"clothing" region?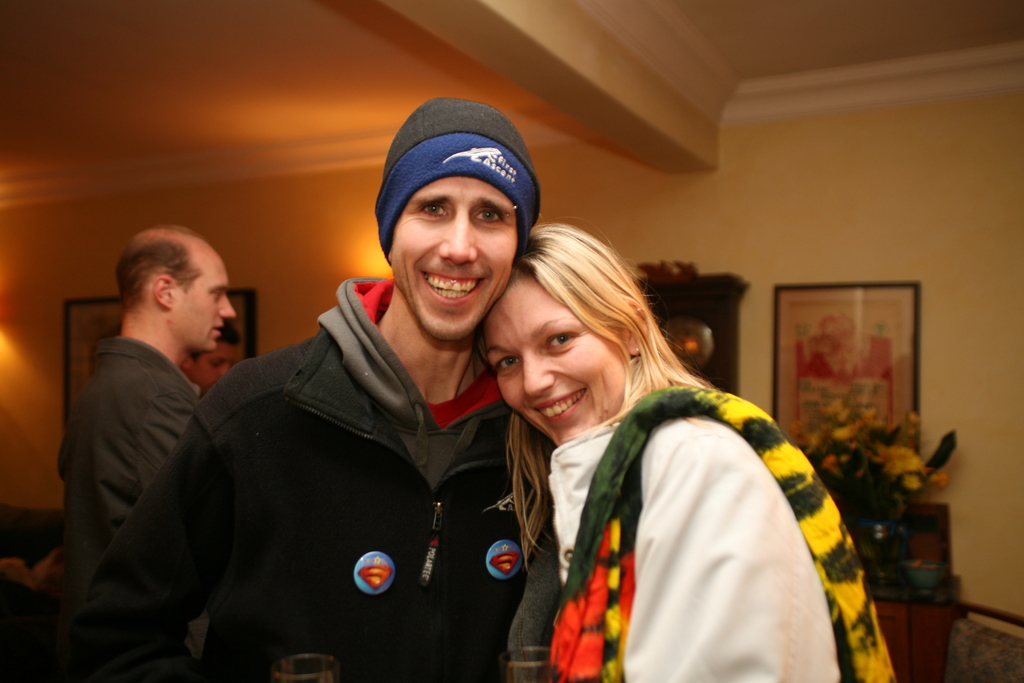
rect(542, 385, 842, 682)
